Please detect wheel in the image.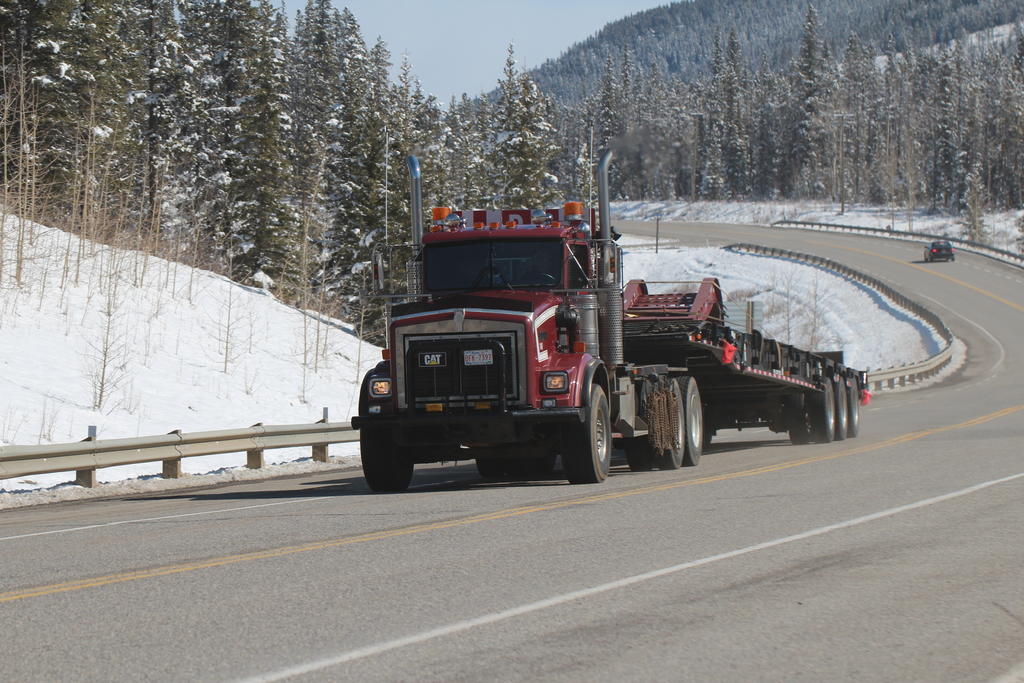
[x1=655, y1=375, x2=687, y2=468].
